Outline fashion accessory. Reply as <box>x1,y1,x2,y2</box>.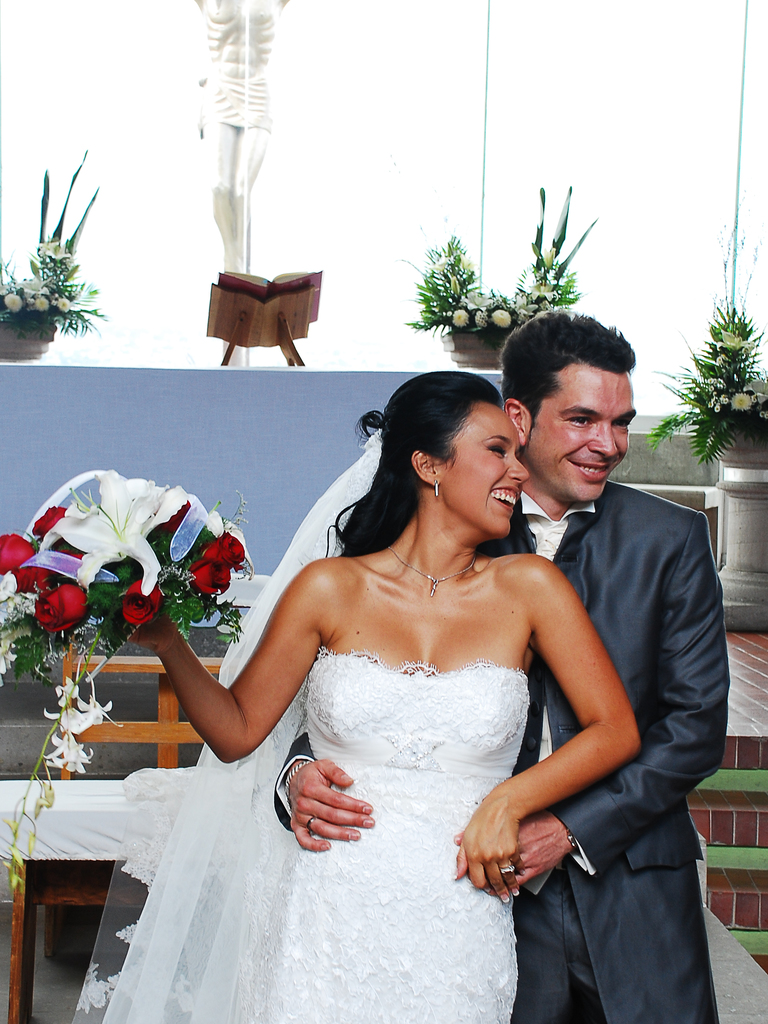
<box>501,862,515,873</box>.
